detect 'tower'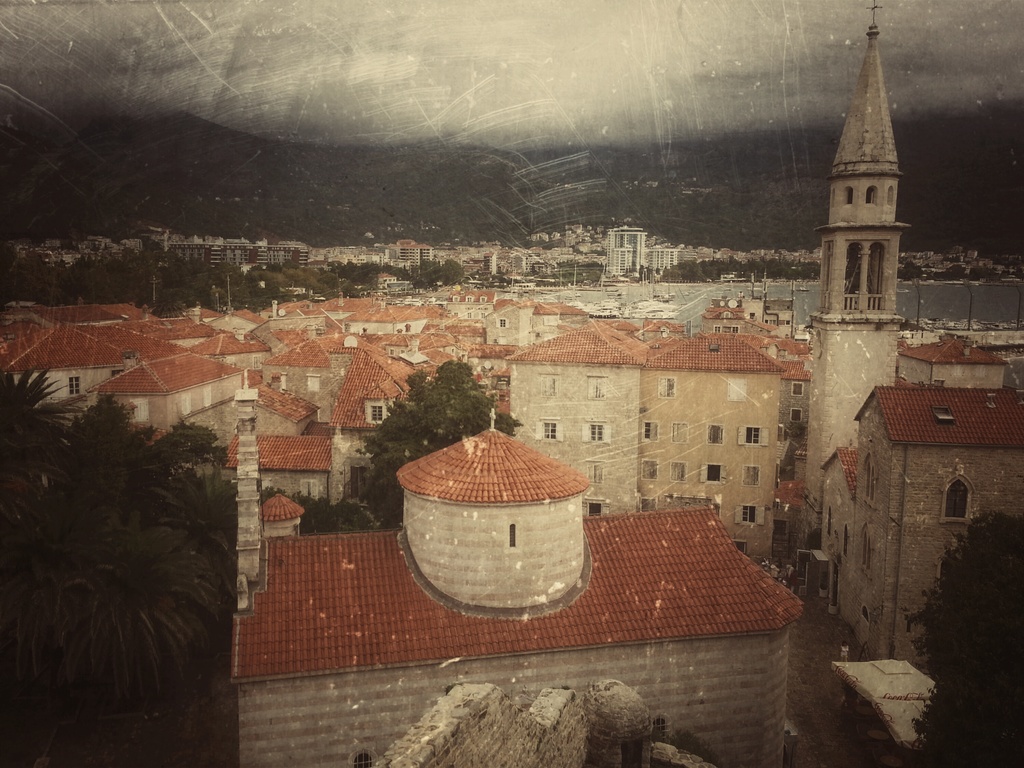
select_region(601, 225, 647, 275)
